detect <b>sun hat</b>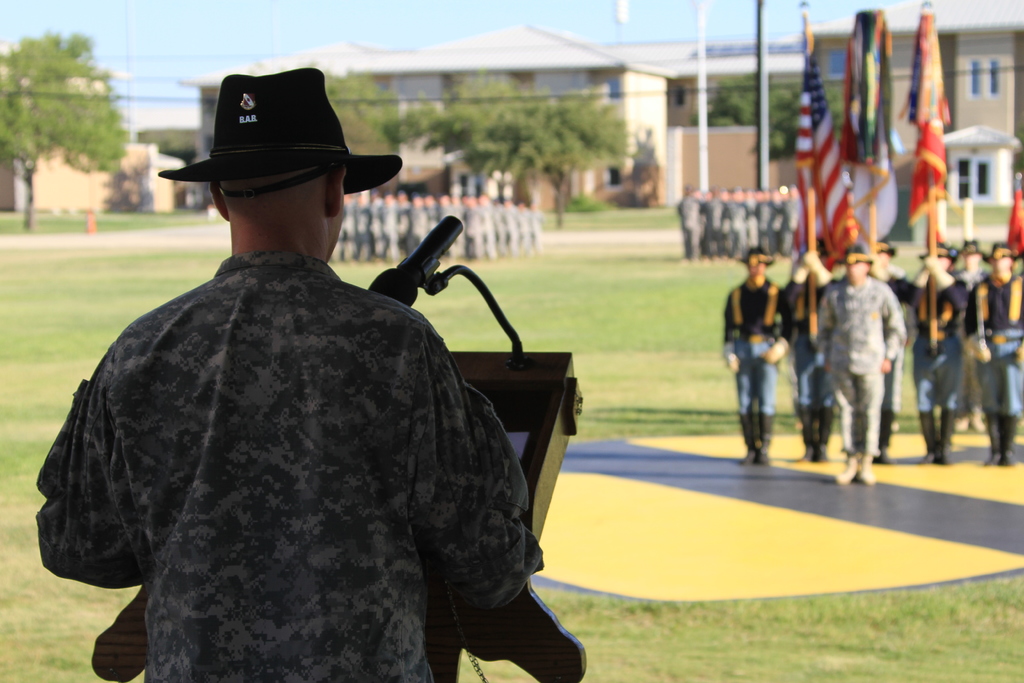
rect(829, 242, 877, 267)
